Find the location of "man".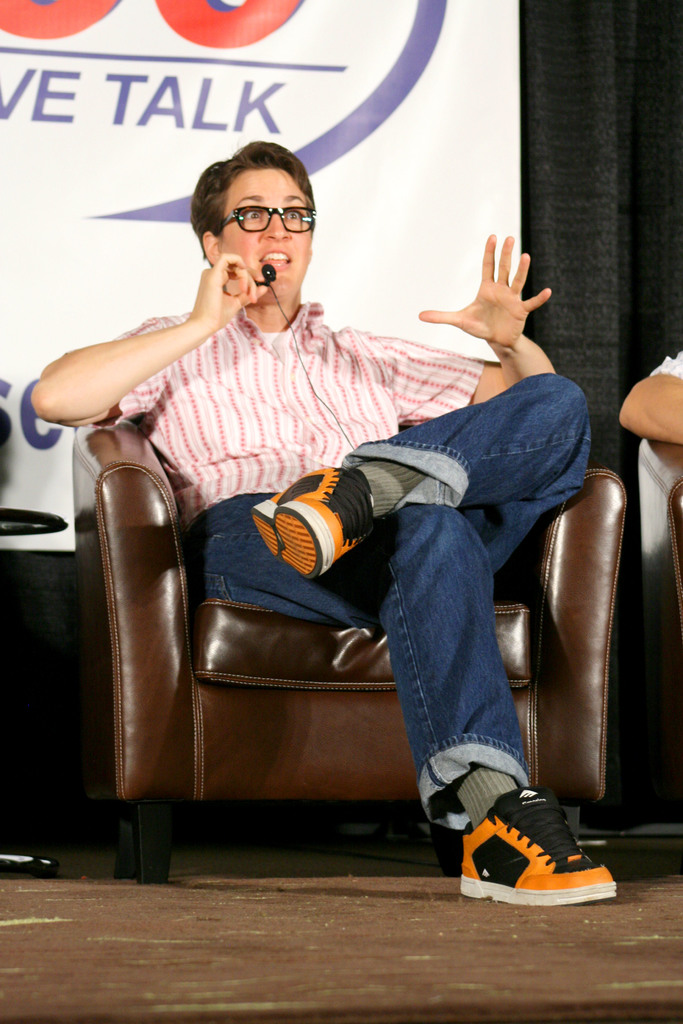
Location: [627, 340, 682, 446].
